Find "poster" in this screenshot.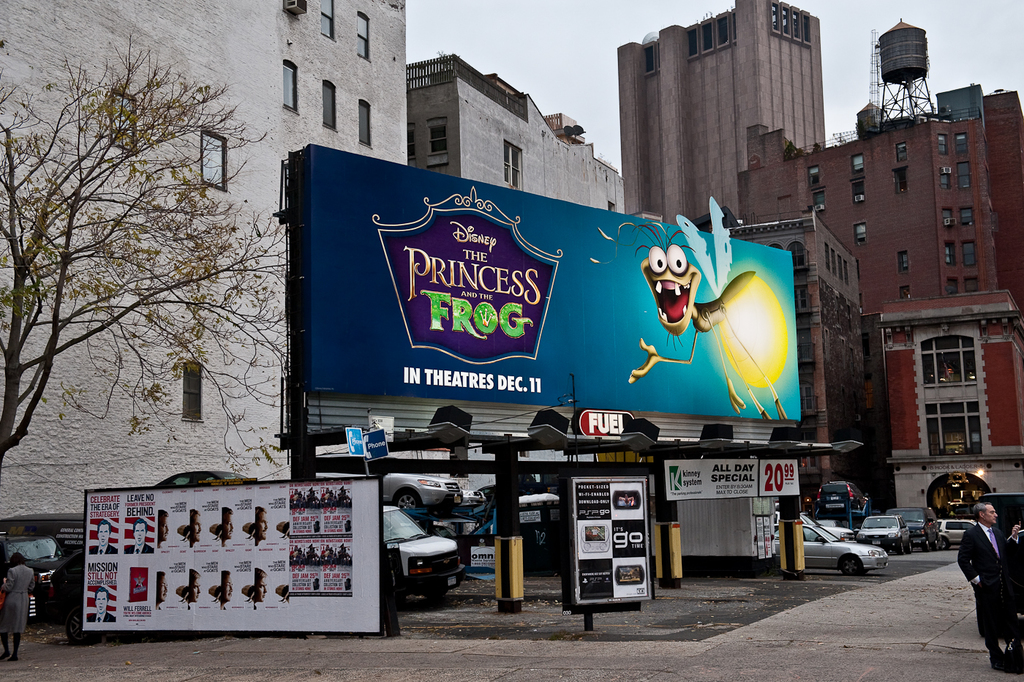
The bounding box for "poster" is [left=86, top=476, right=381, bottom=629].
